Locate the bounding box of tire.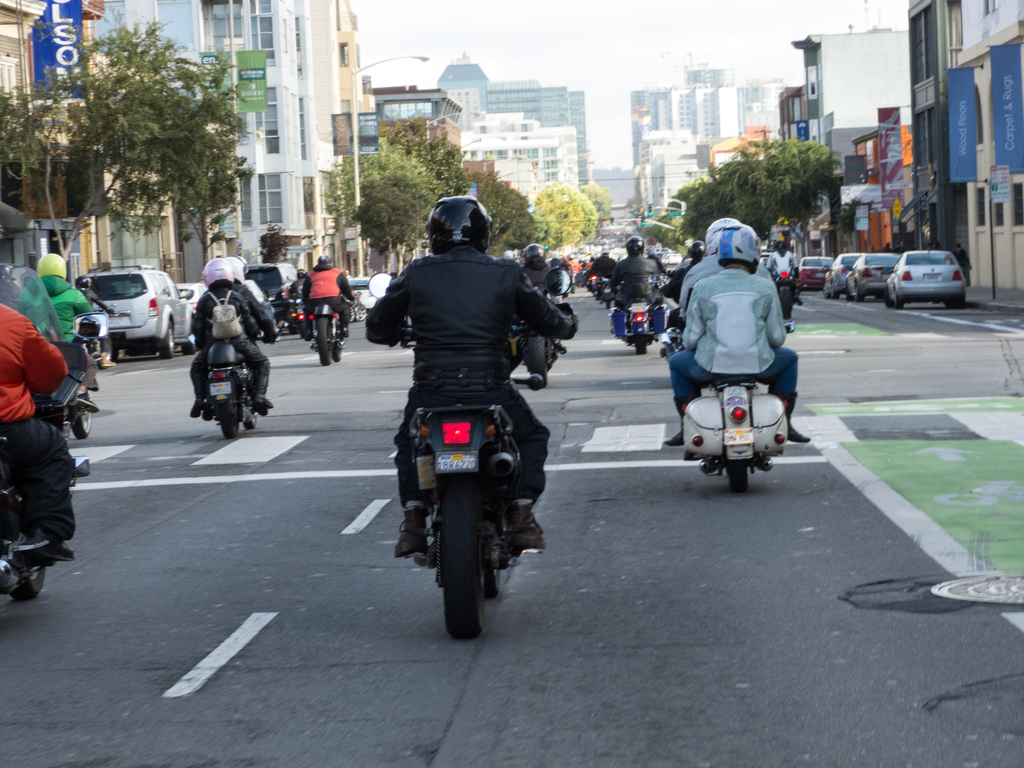
Bounding box: (x1=603, y1=300, x2=613, y2=308).
